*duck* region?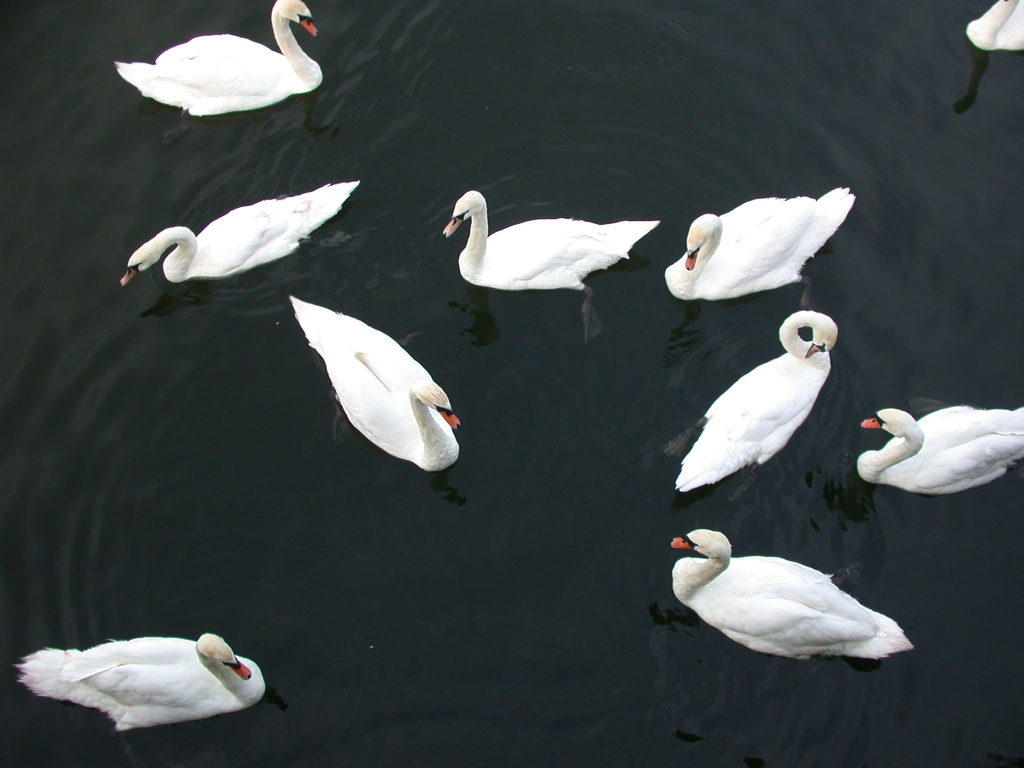
l=845, t=400, r=1023, b=490
